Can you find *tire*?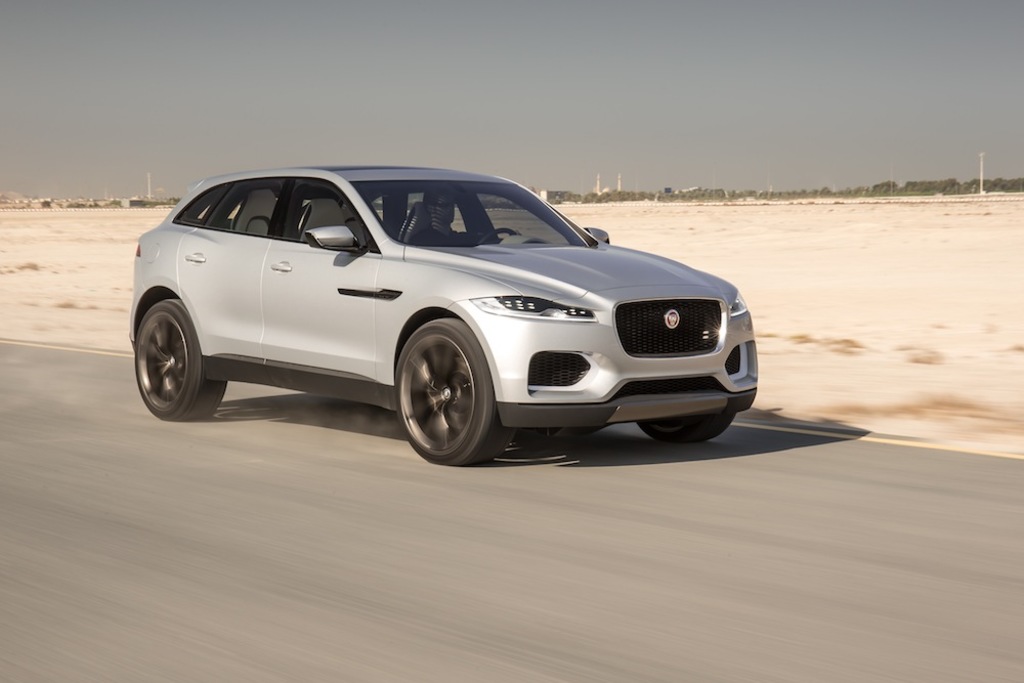
Yes, bounding box: (130, 298, 227, 425).
